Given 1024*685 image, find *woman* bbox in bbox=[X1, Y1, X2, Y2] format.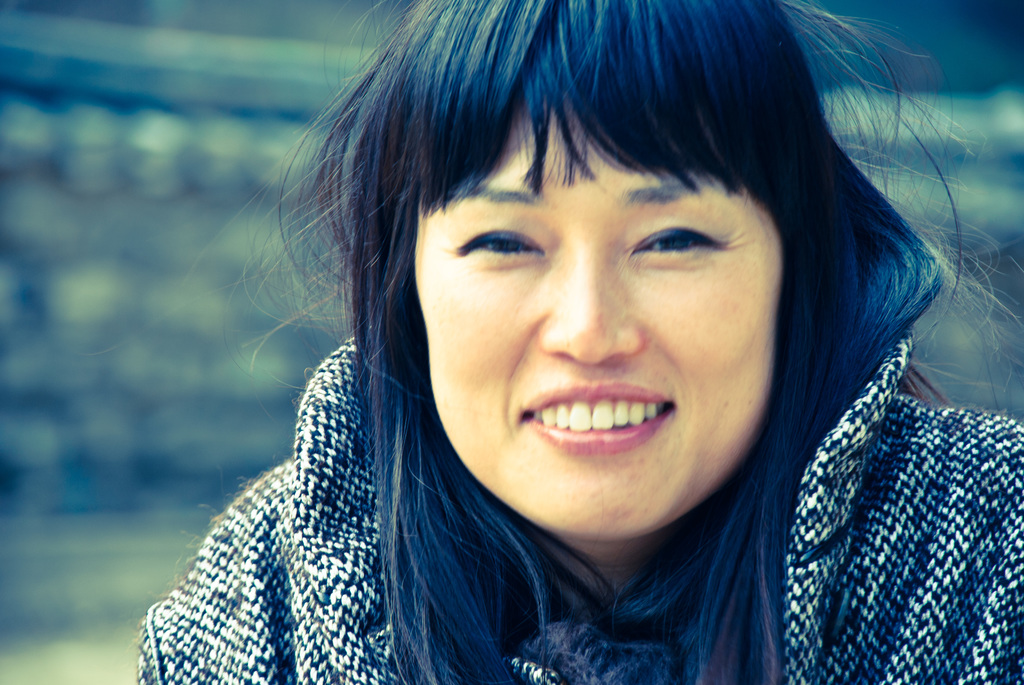
bbox=[136, 3, 1023, 682].
